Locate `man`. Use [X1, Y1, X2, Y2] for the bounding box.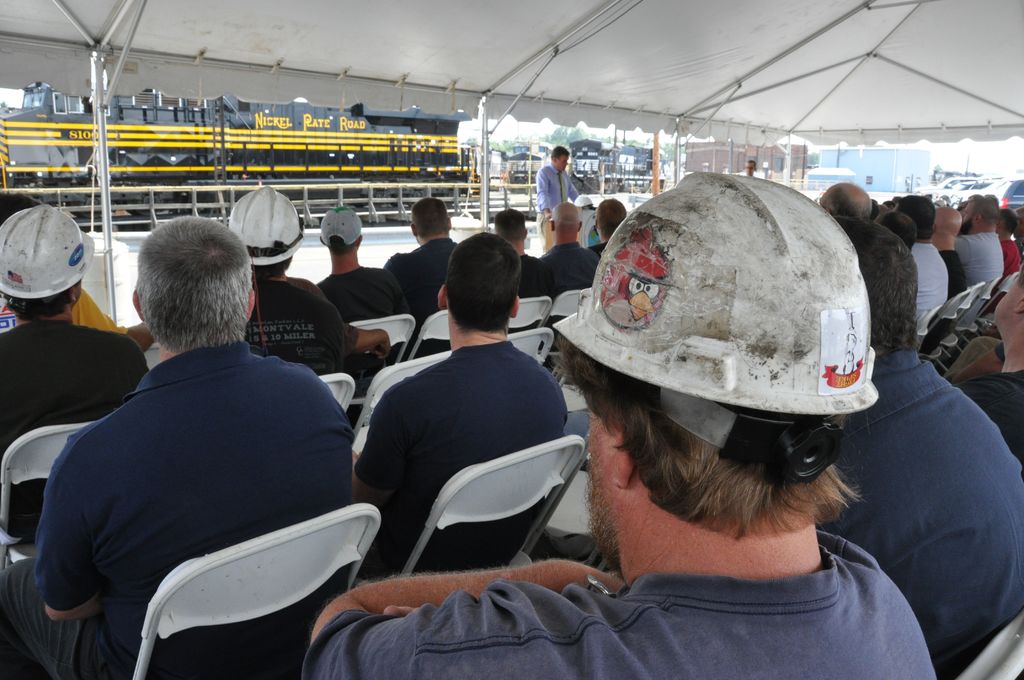
[899, 197, 951, 343].
